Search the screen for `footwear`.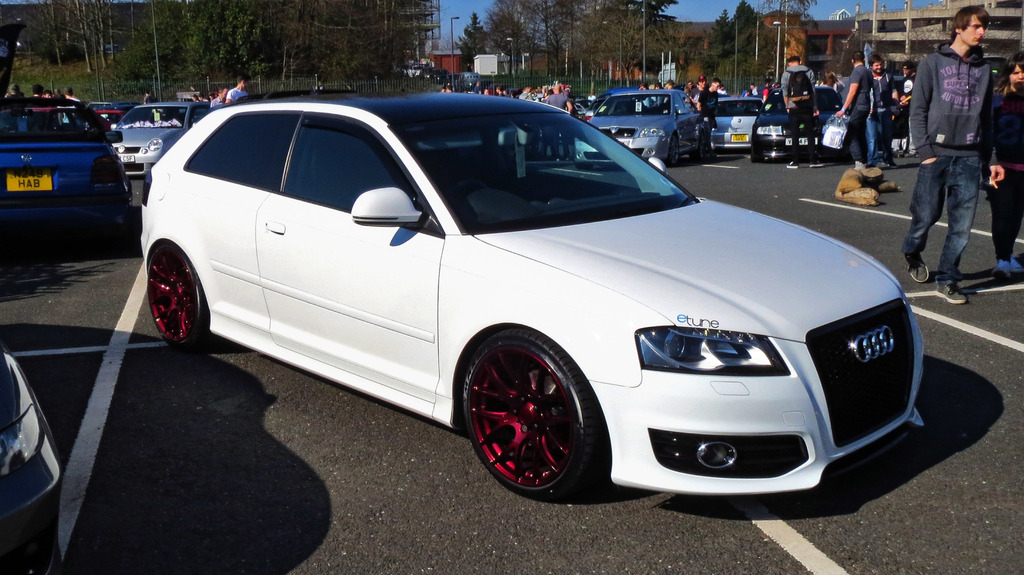
Found at x1=995, y1=257, x2=1021, y2=280.
